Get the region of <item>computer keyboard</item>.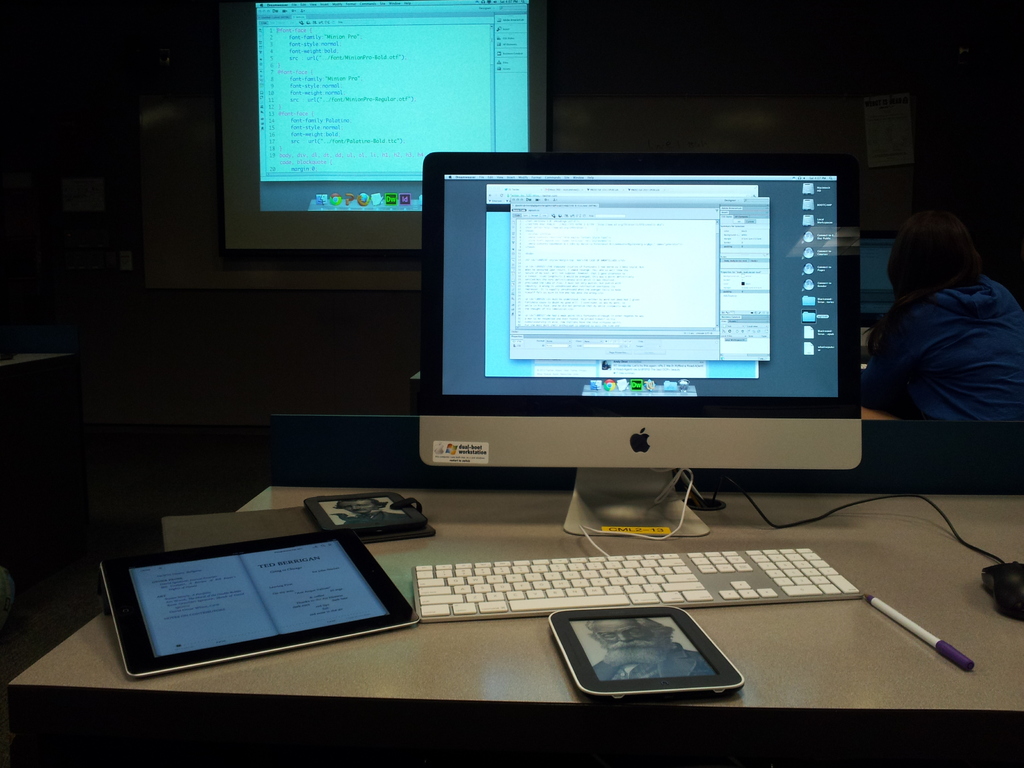
bbox=(413, 547, 860, 621).
